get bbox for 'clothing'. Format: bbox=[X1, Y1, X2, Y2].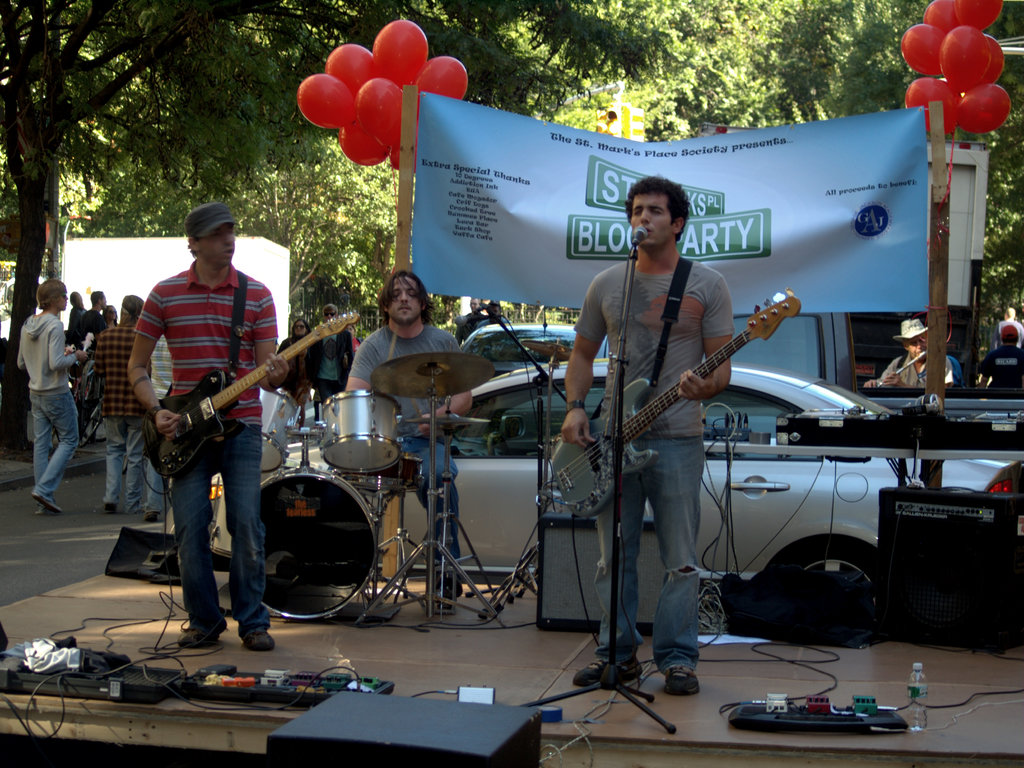
bbox=[93, 318, 106, 350].
